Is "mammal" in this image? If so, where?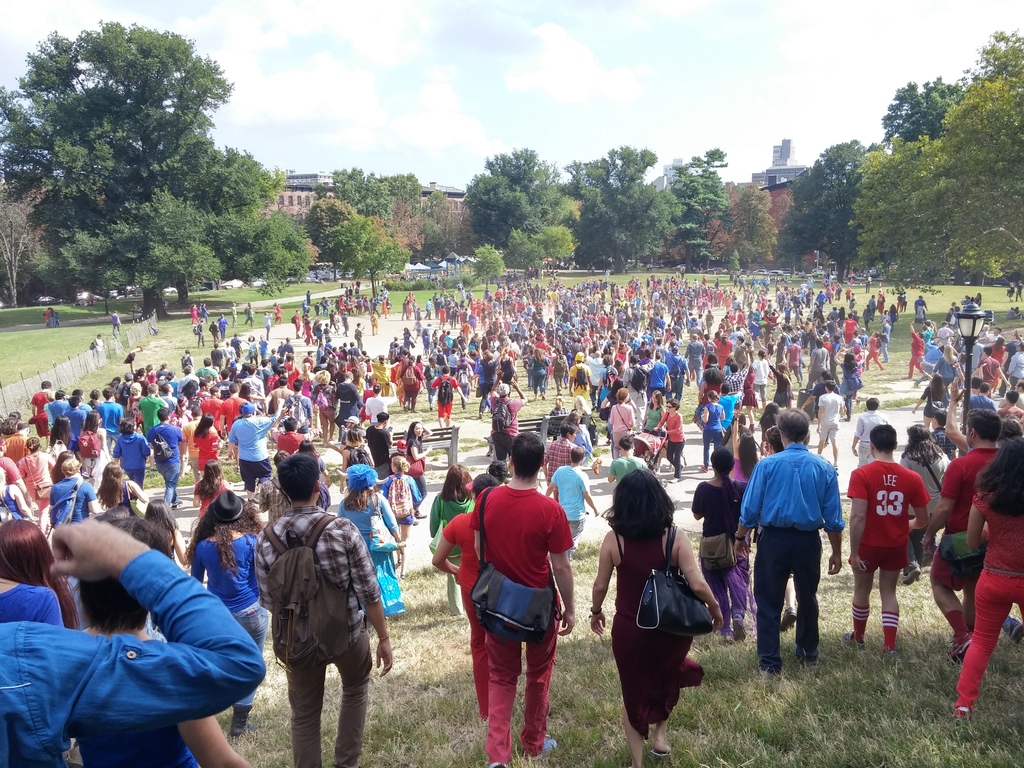
Yes, at bbox=(846, 421, 930, 654).
